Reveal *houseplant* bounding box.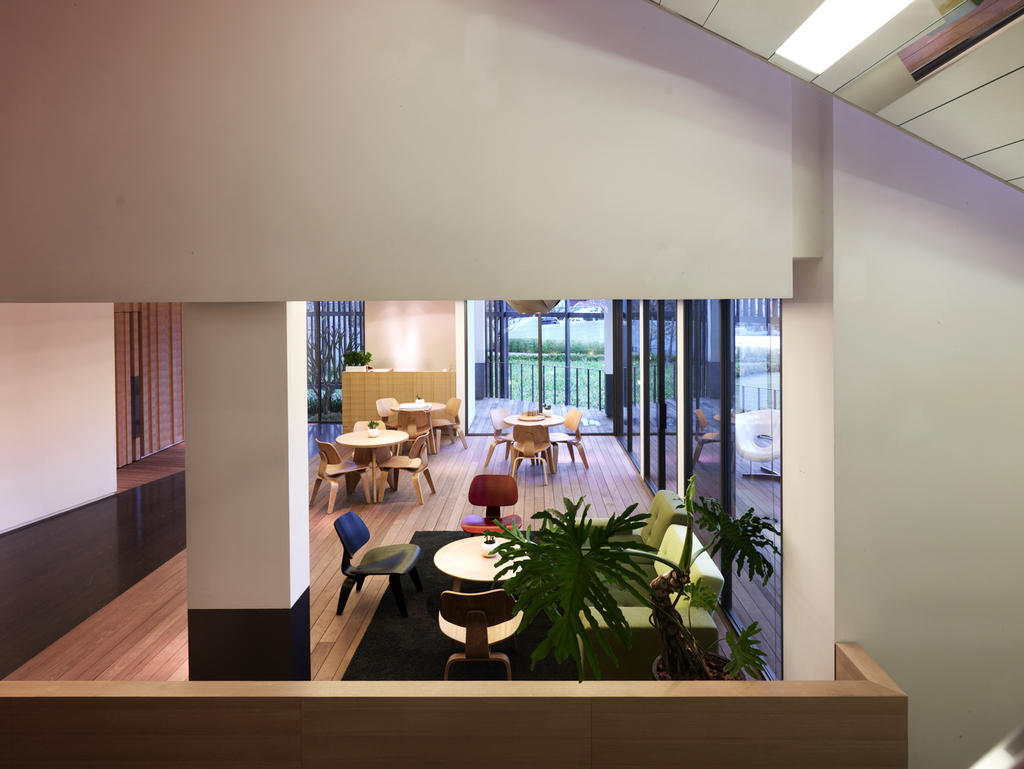
Revealed: x1=479, y1=496, x2=691, y2=671.
